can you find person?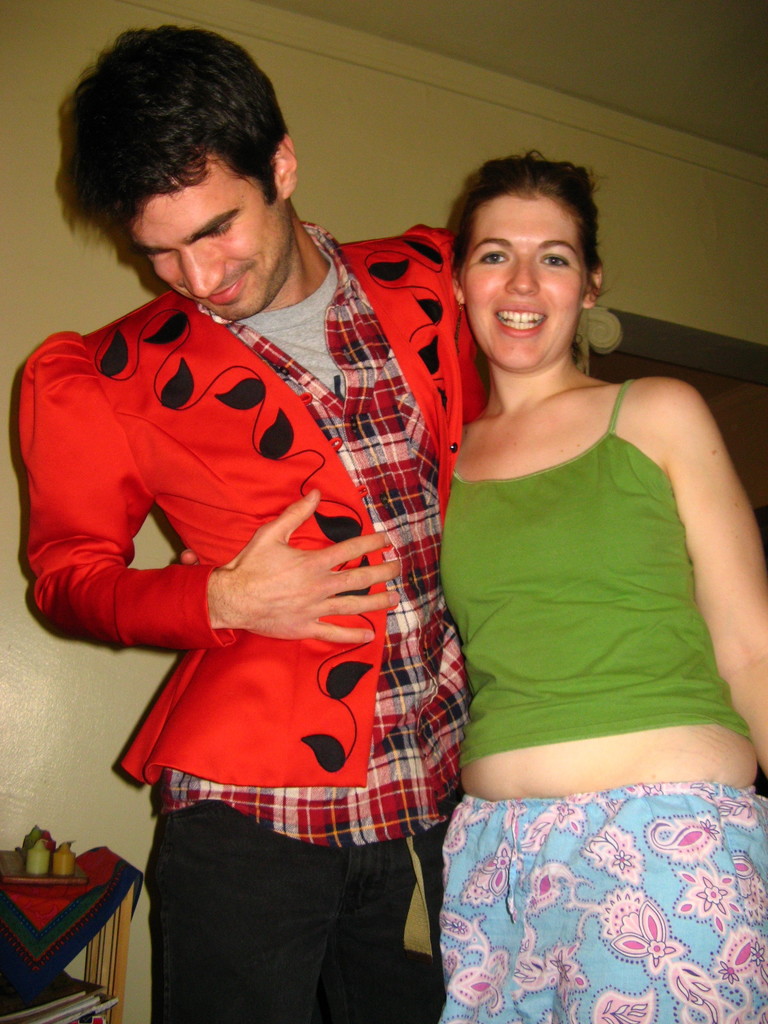
Yes, bounding box: (430,152,767,1023).
